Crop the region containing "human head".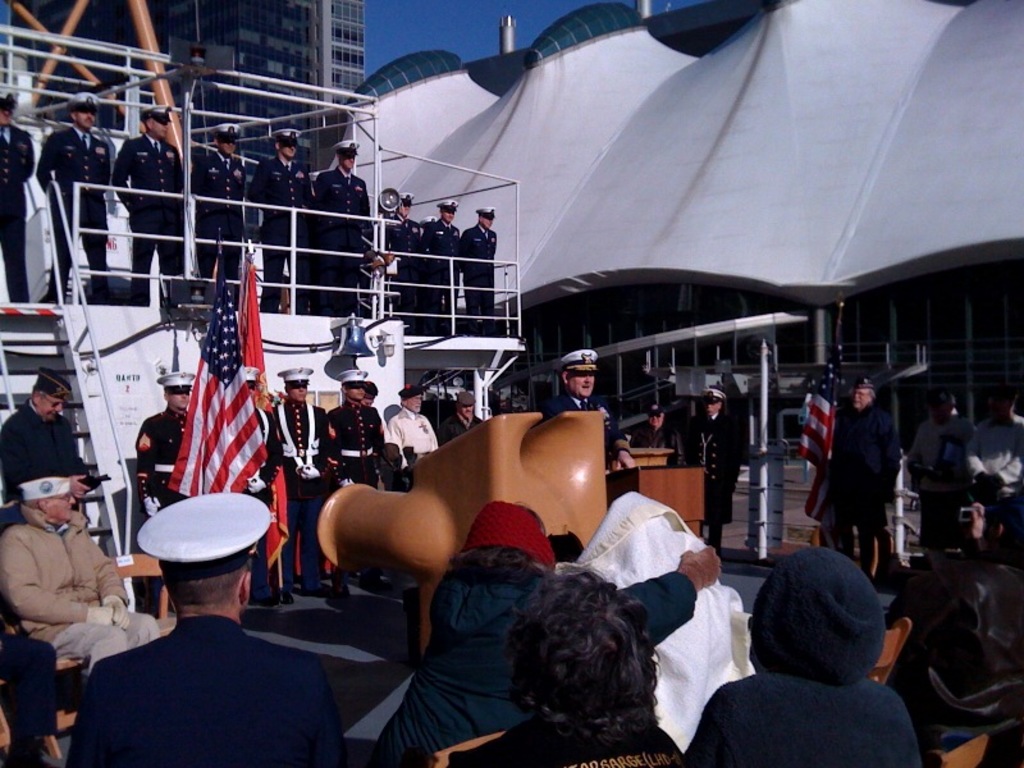
Crop region: (left=703, top=387, right=724, bottom=417).
